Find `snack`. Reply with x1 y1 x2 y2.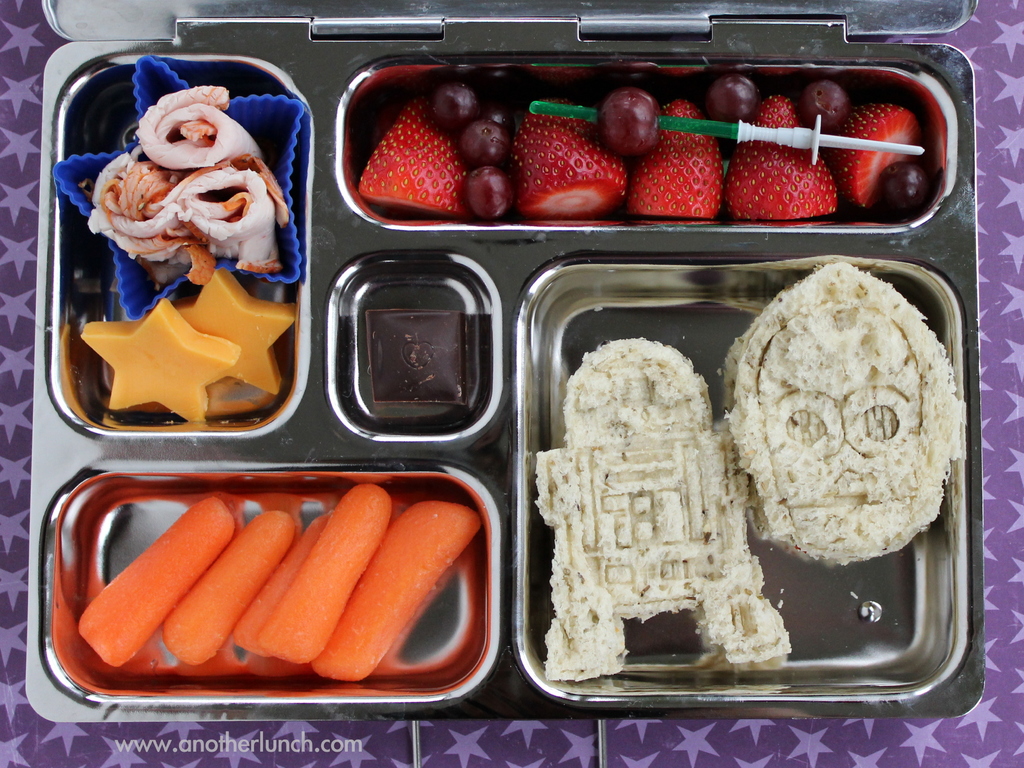
721 256 967 568.
